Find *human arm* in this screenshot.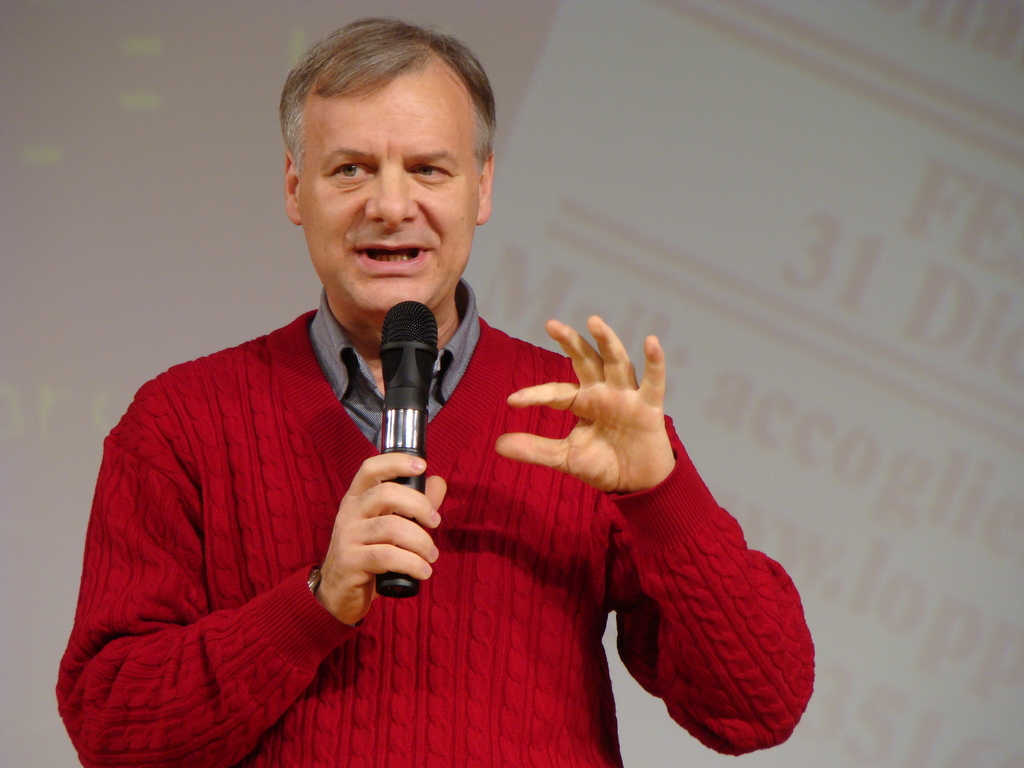
The bounding box for *human arm* is detection(54, 401, 445, 767).
